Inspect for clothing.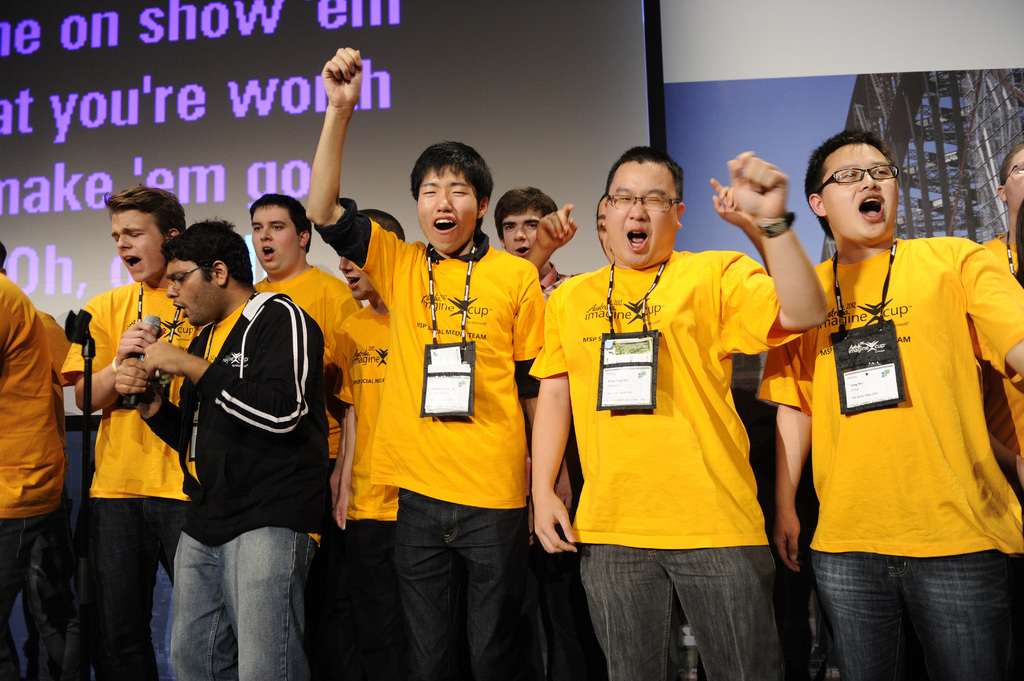
Inspection: {"left": 538, "top": 260, "right": 564, "bottom": 294}.
